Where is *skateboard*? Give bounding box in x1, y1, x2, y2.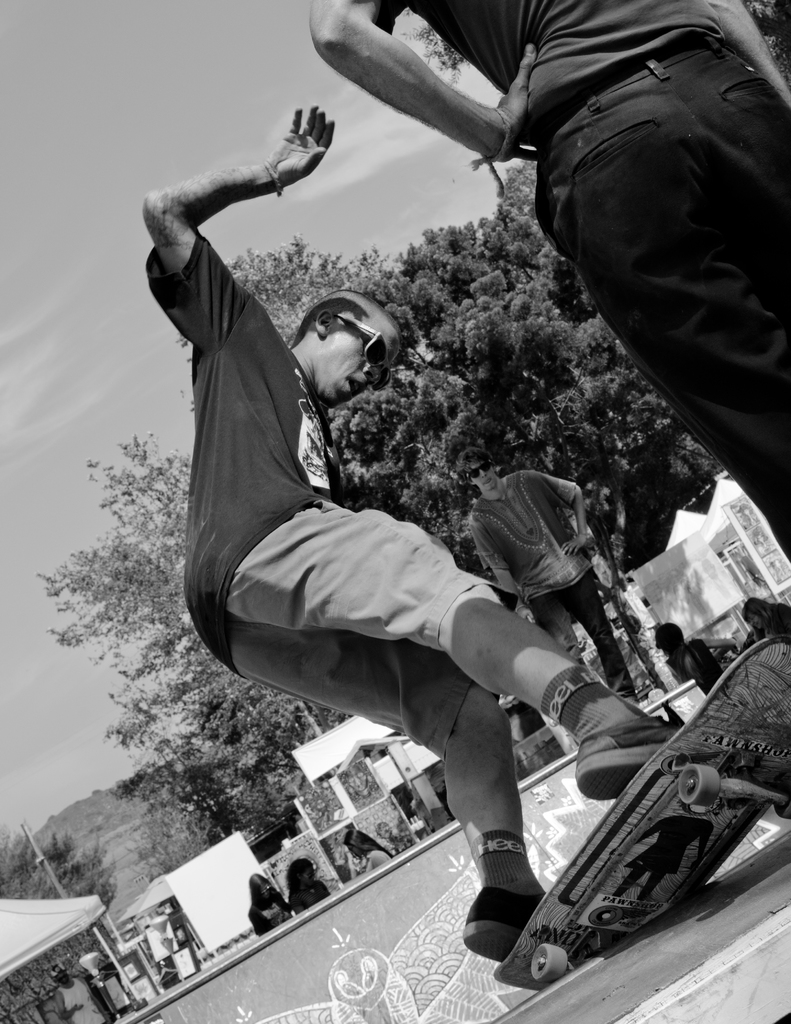
494, 636, 790, 988.
